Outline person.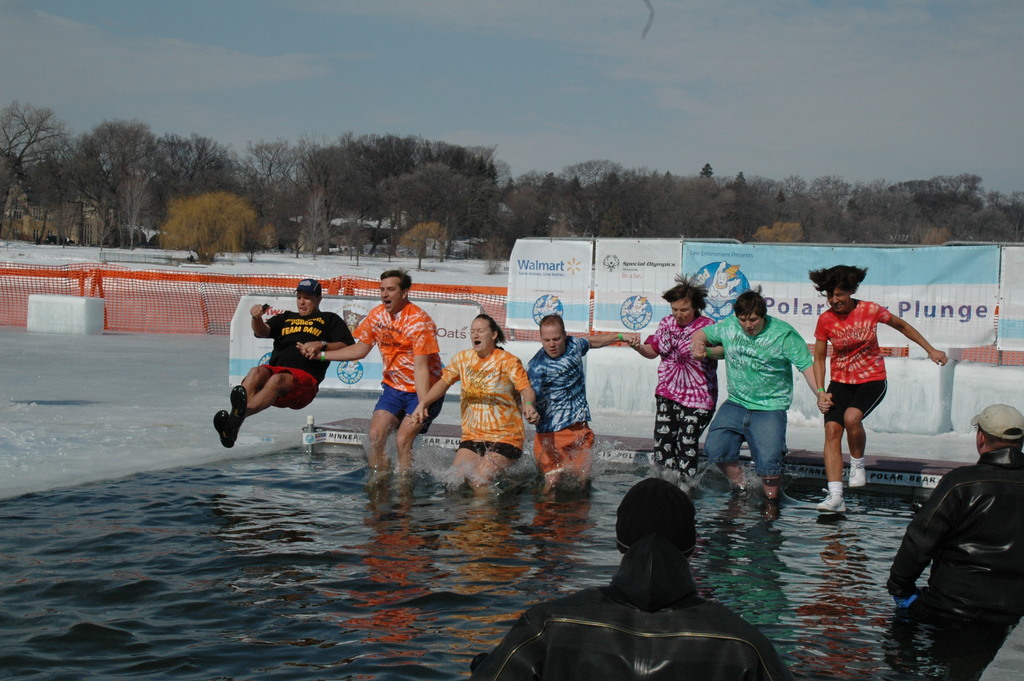
Outline: bbox(627, 280, 726, 479).
